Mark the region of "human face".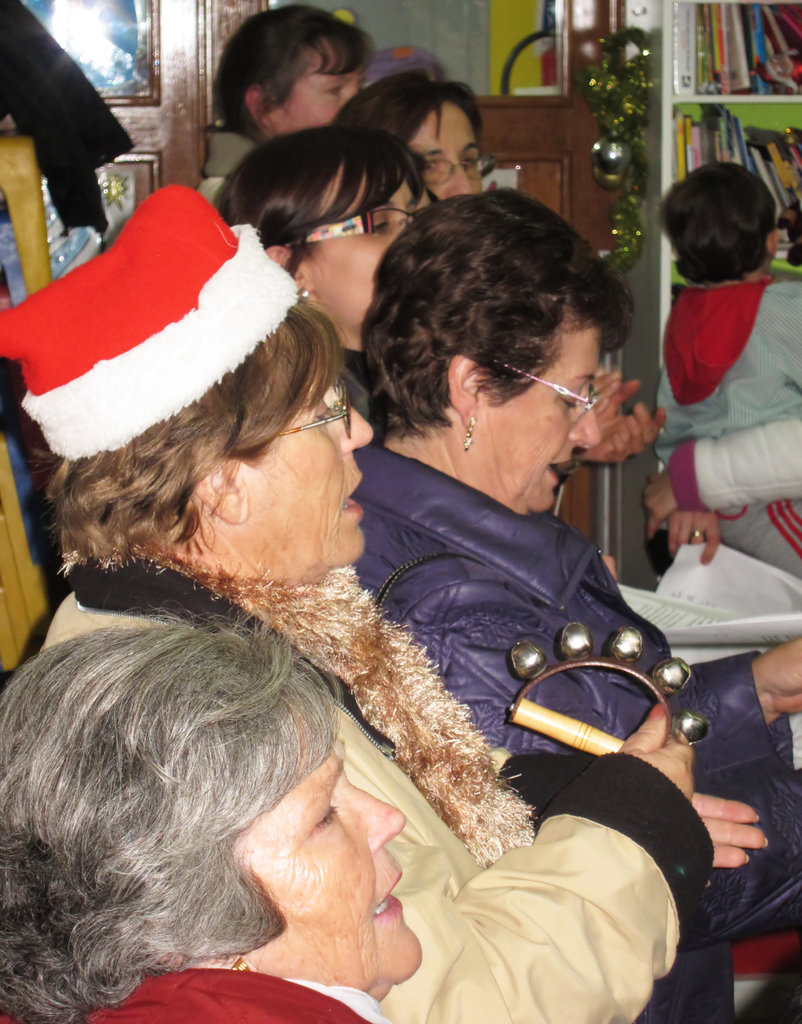
Region: [x1=304, y1=173, x2=410, y2=321].
